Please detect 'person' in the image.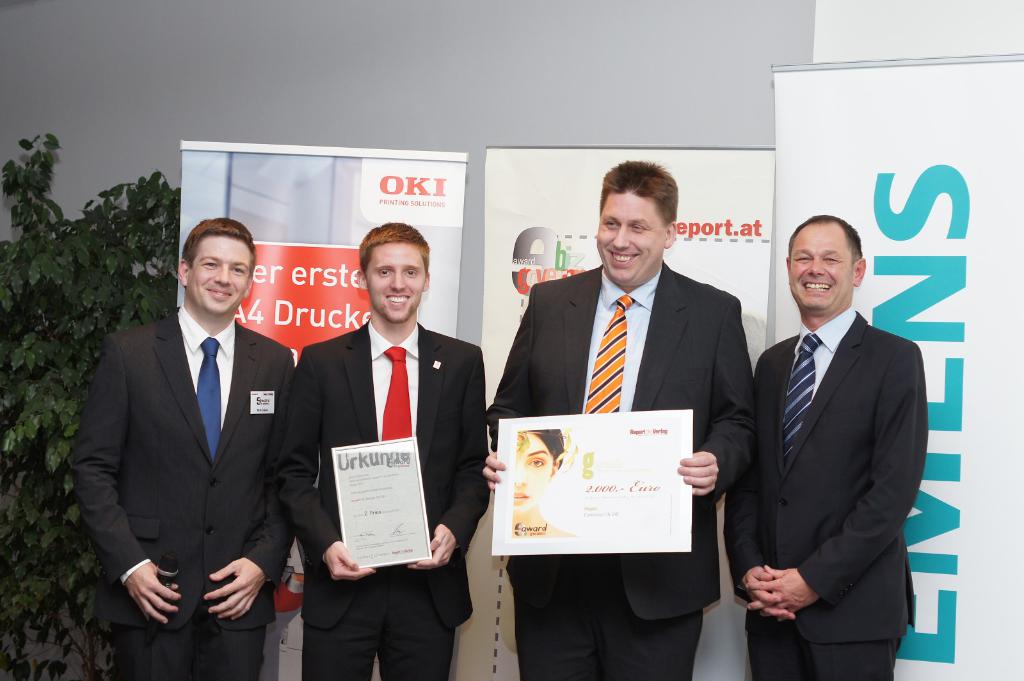
rect(514, 158, 765, 645).
